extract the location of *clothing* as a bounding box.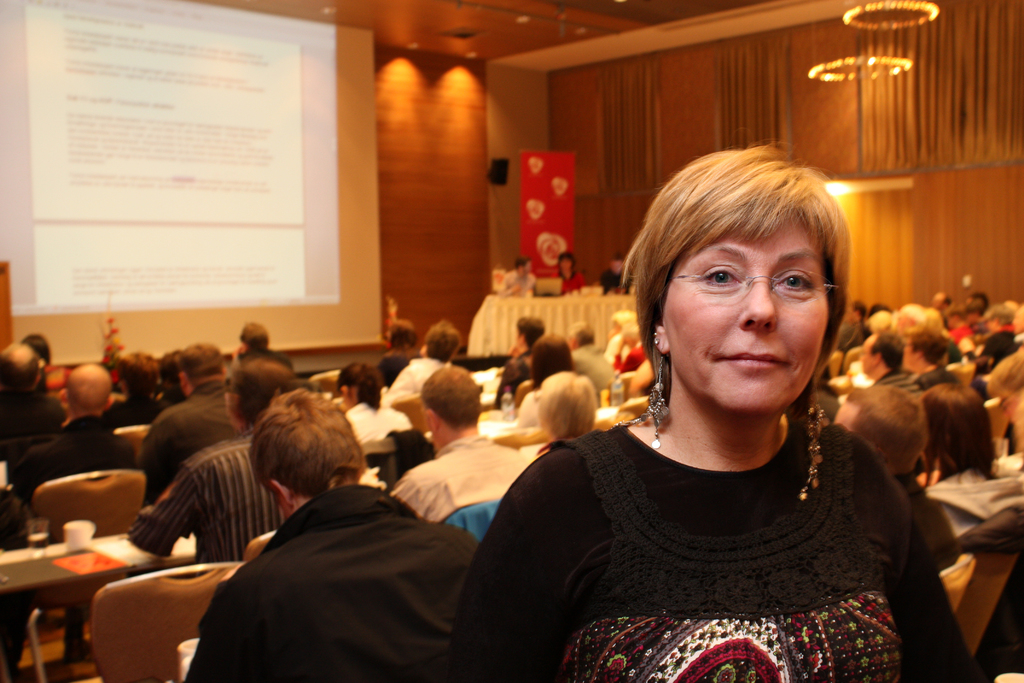
x1=386 y1=428 x2=540 y2=529.
